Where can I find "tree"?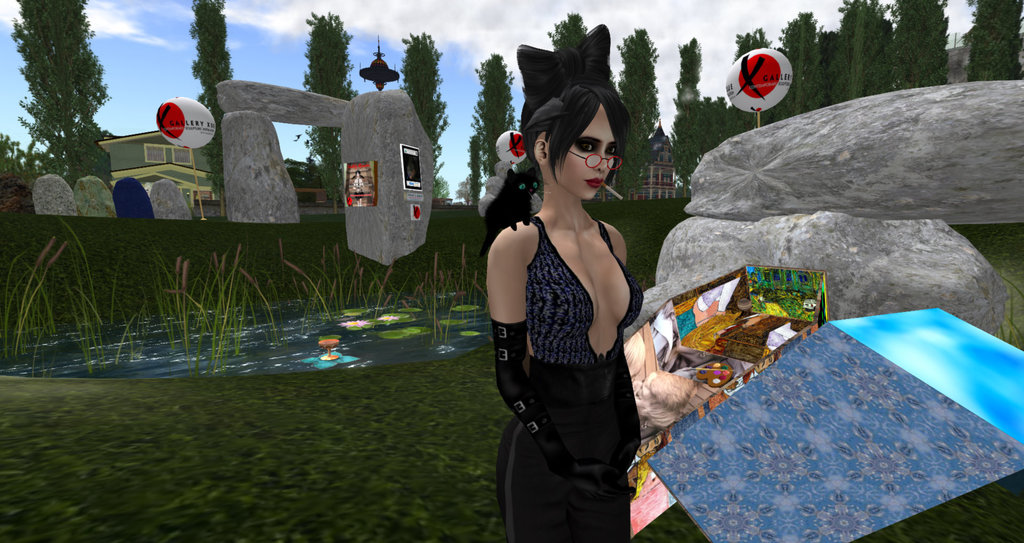
You can find it at {"left": 396, "top": 33, "right": 448, "bottom": 195}.
